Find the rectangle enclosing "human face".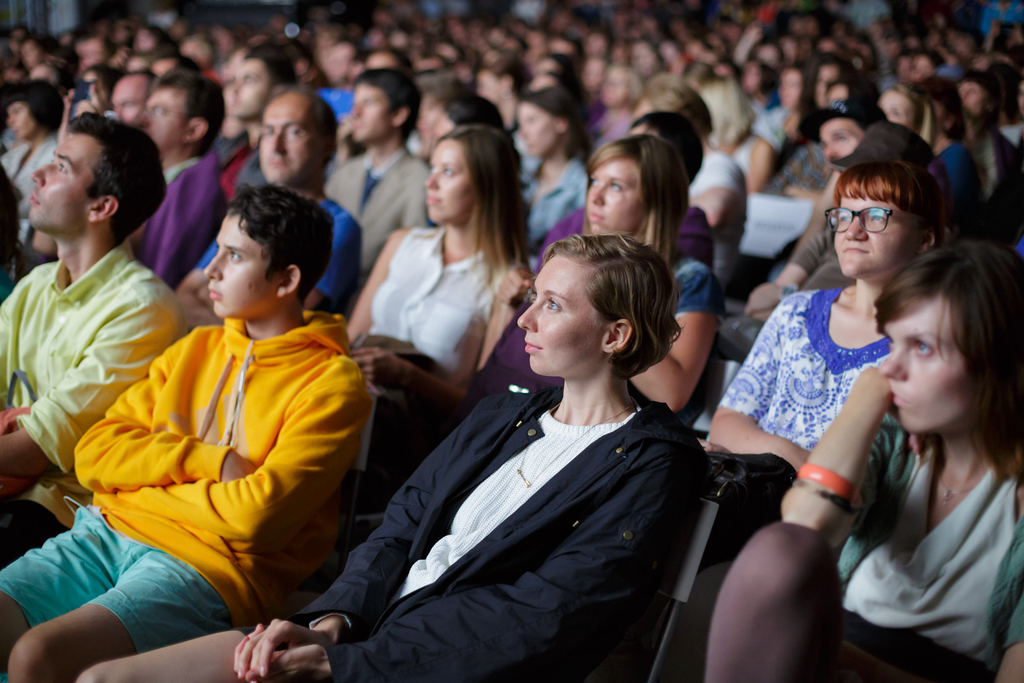
select_region(195, 213, 278, 318).
